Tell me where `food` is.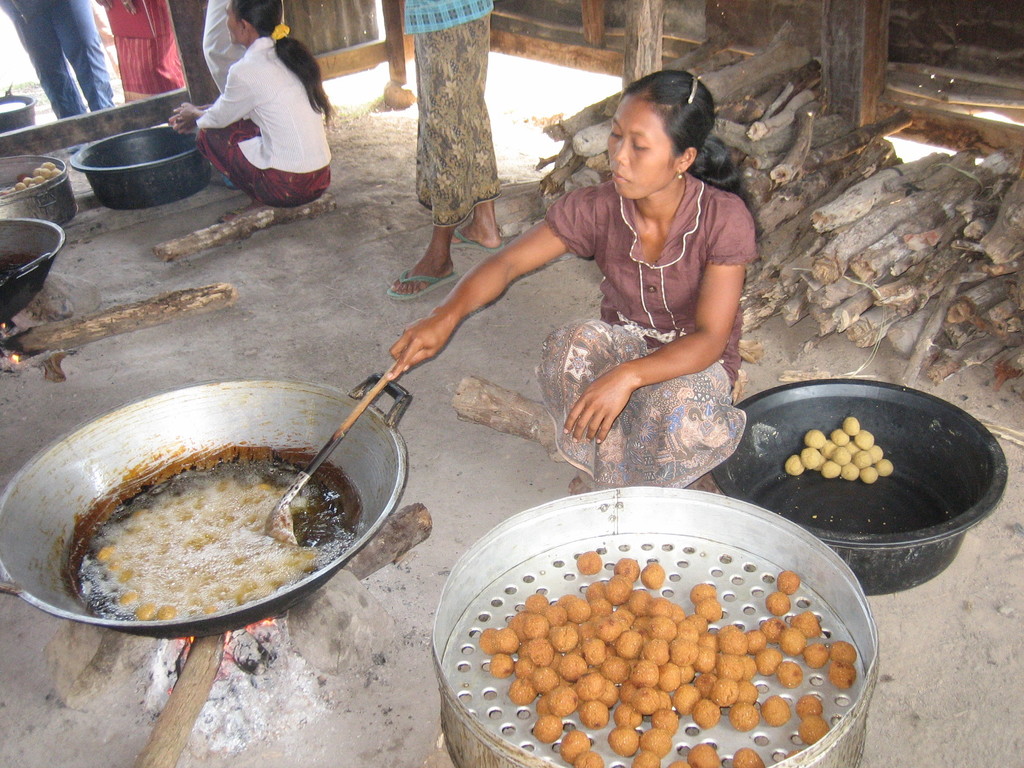
`food` is at 778, 413, 890, 483.
